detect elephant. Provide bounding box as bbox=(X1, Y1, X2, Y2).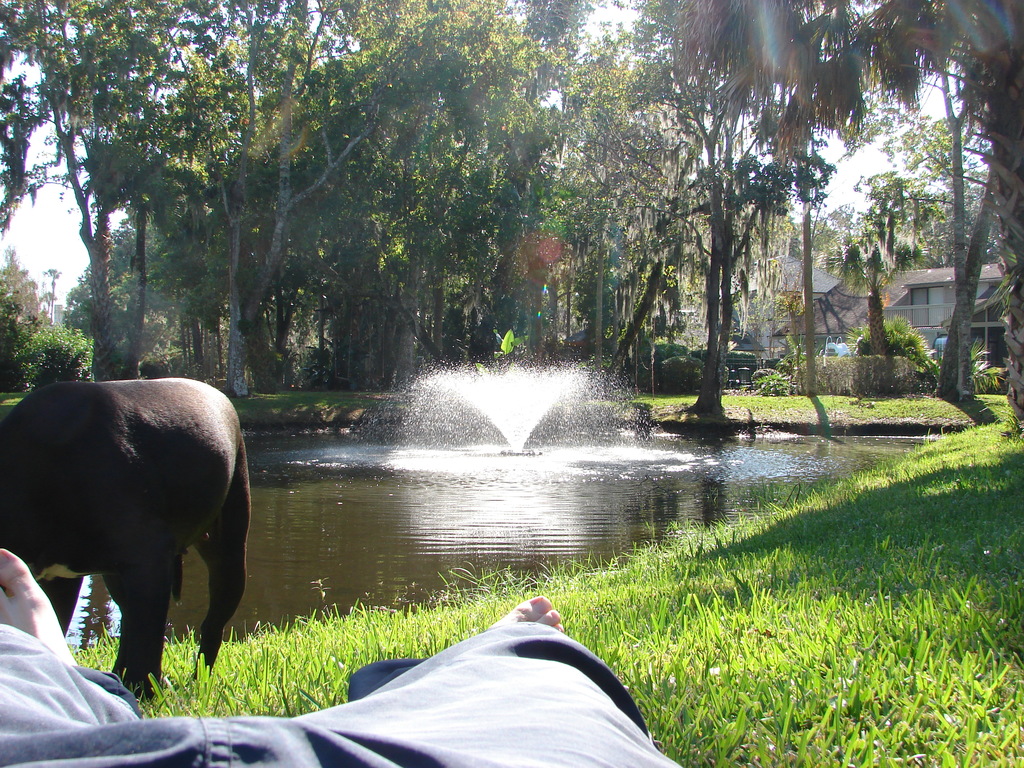
bbox=(12, 373, 241, 685).
